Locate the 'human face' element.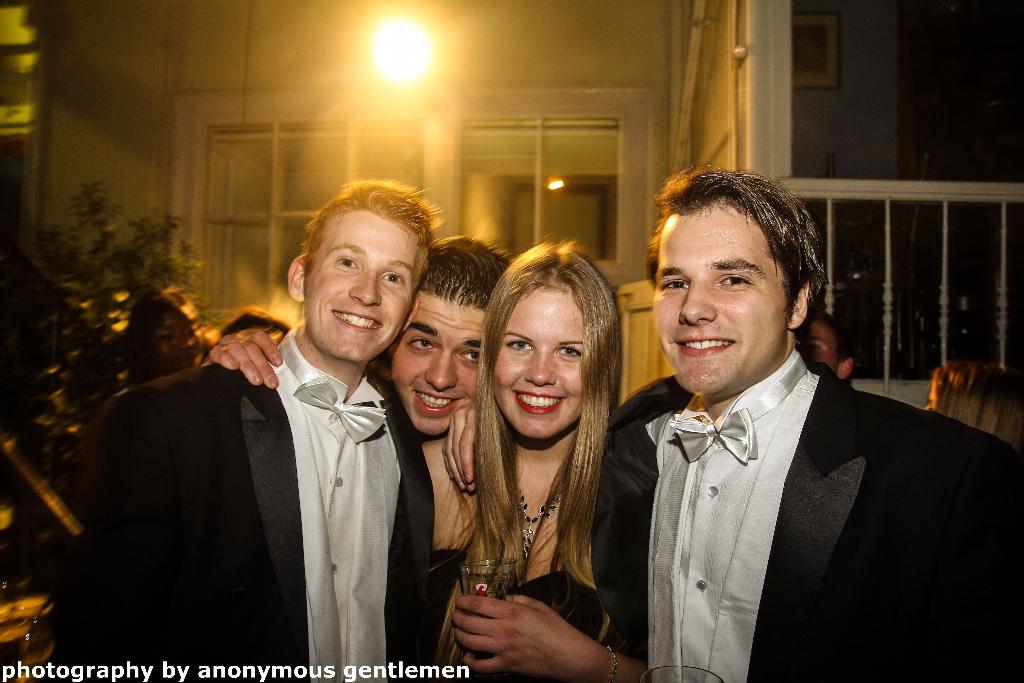
Element bbox: [300, 209, 422, 365].
